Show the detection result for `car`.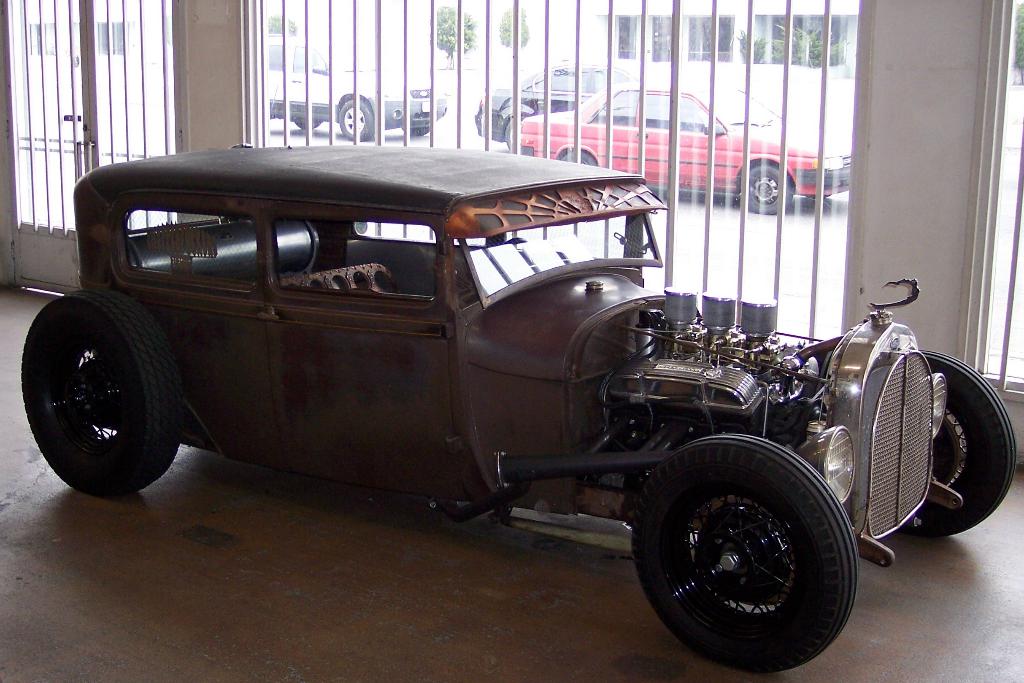
locate(19, 141, 1018, 677).
